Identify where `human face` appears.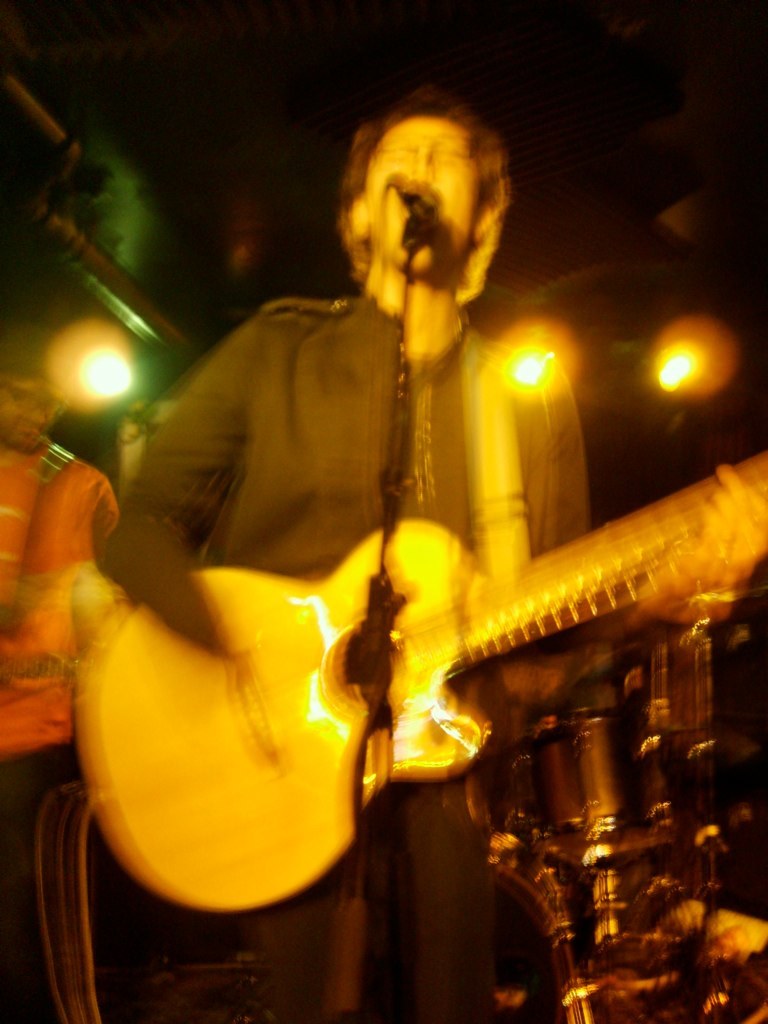
Appears at 357 113 487 267.
